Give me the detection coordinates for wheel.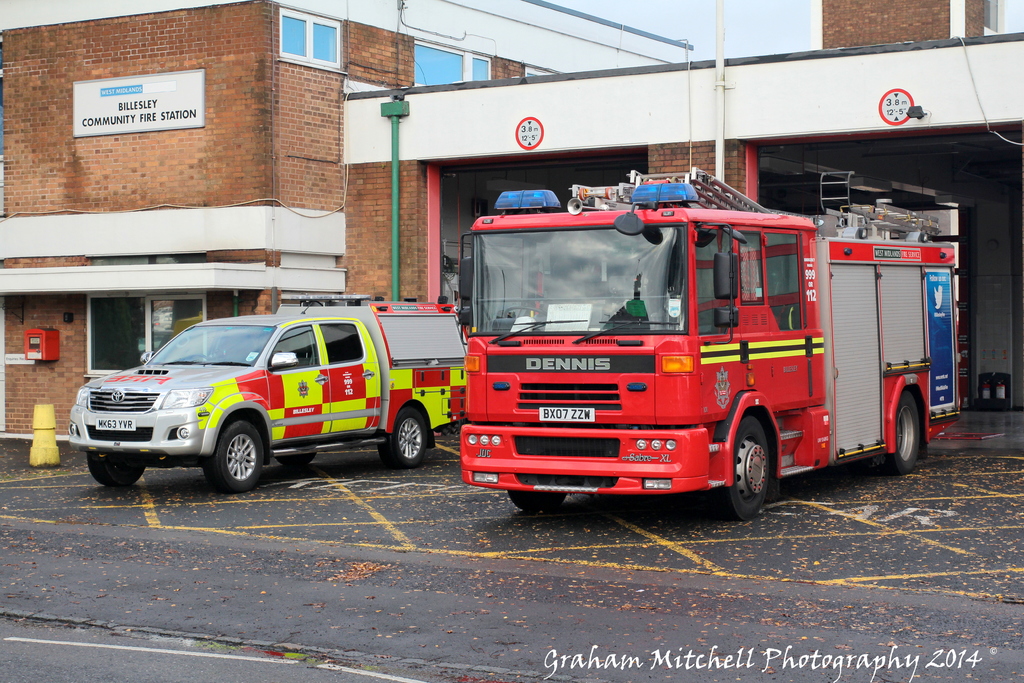
locate(505, 492, 570, 509).
